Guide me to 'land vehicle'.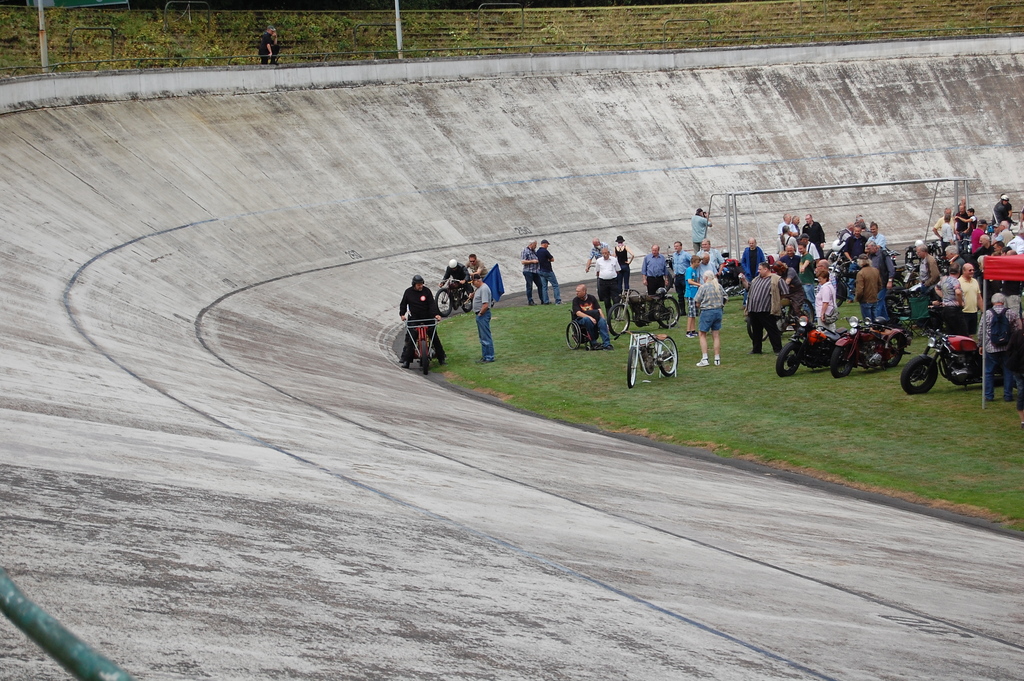
Guidance: detection(775, 315, 845, 375).
